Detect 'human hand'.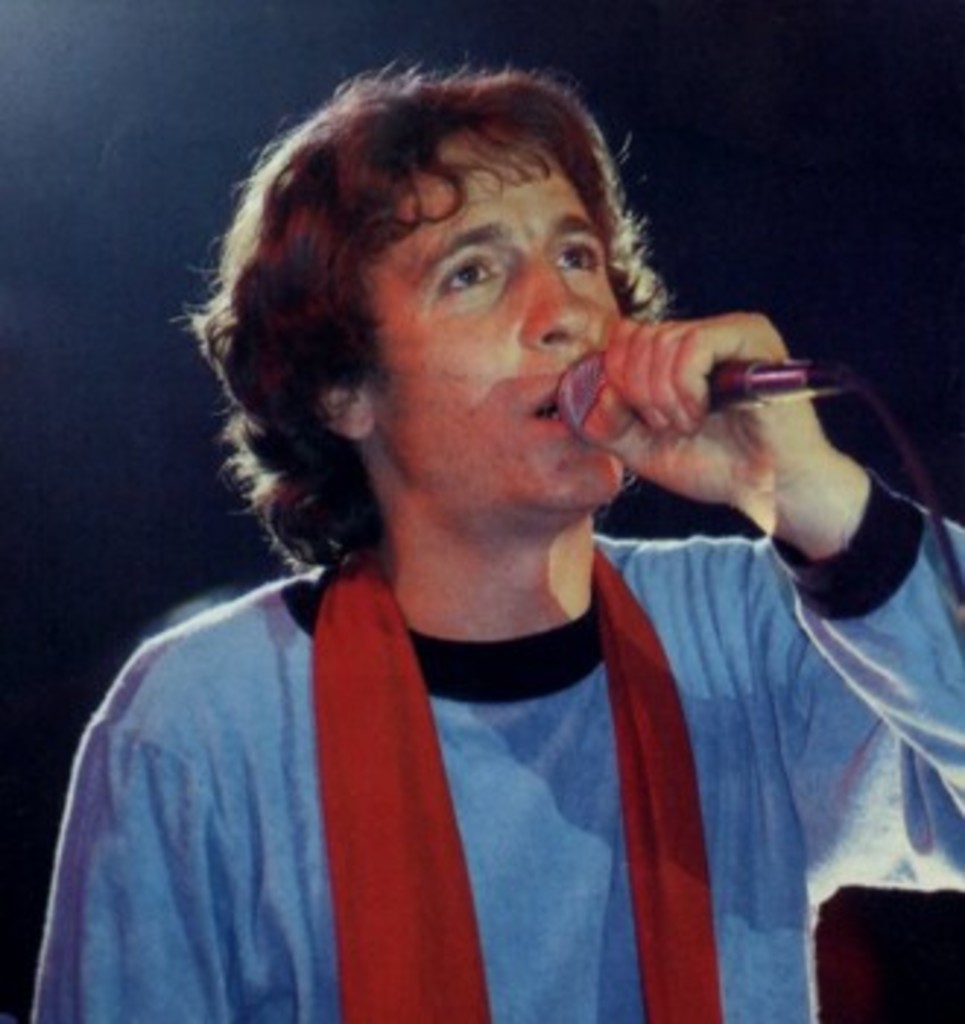
Detected at (576,295,868,585).
